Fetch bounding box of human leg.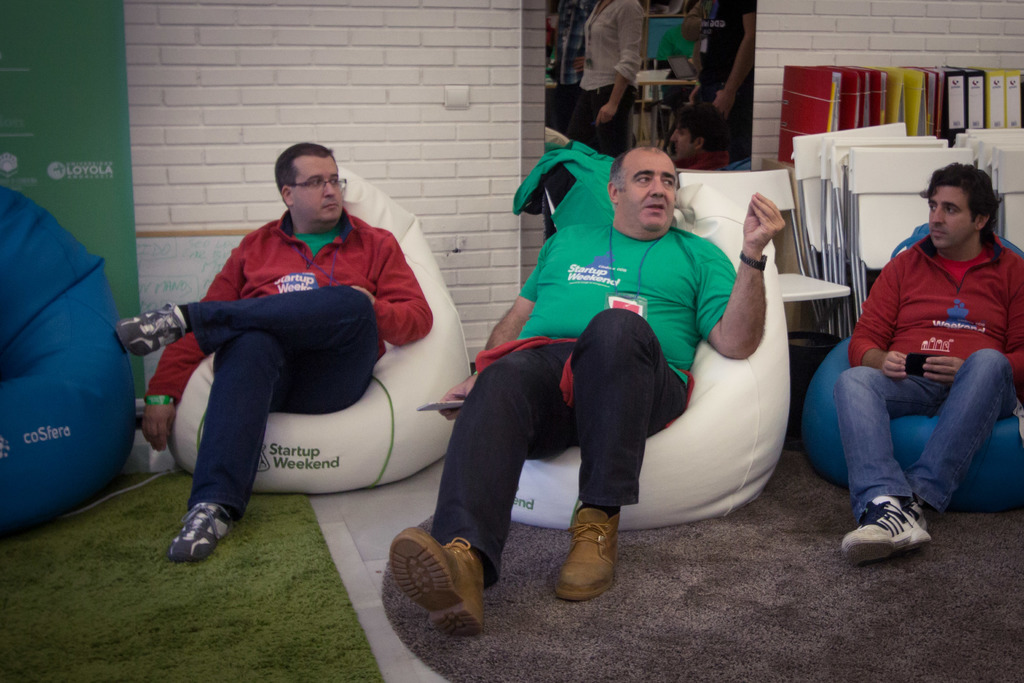
Bbox: 168/334/289/557.
